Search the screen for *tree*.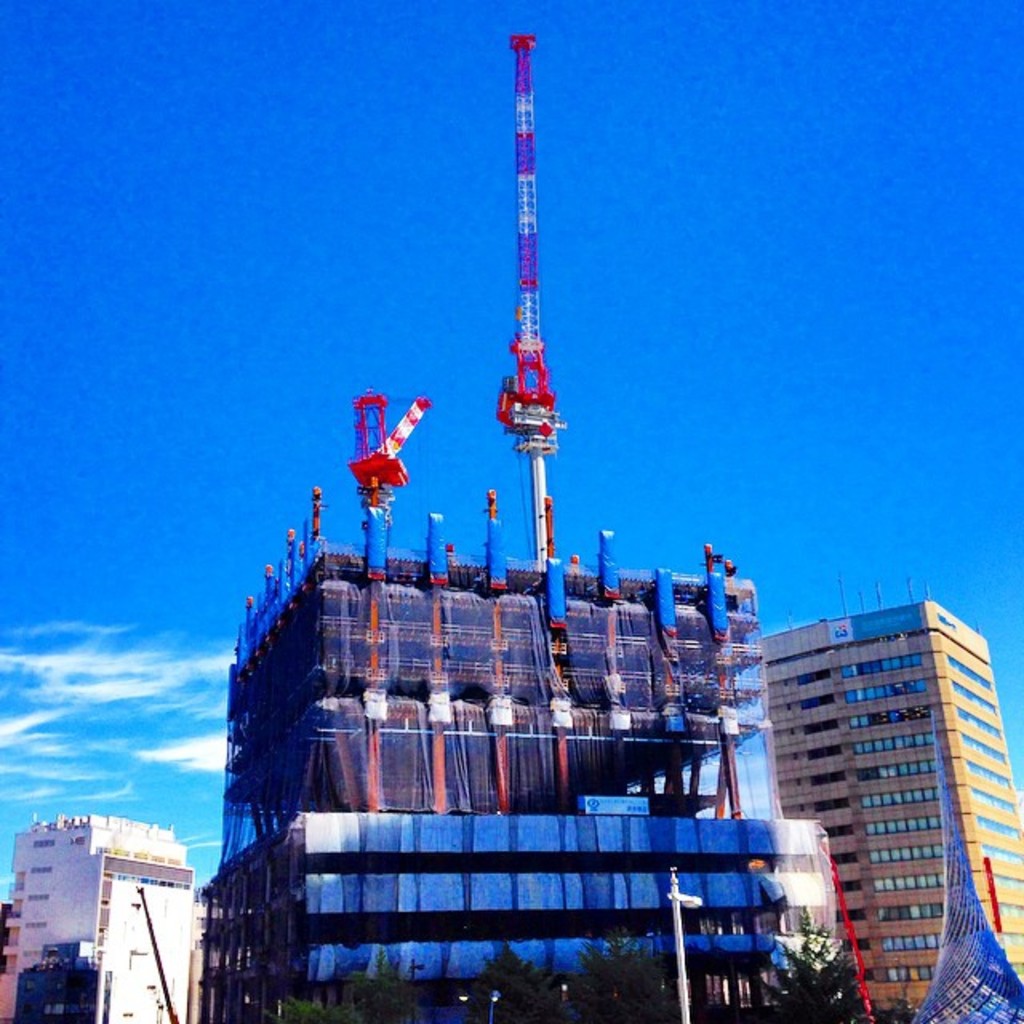
Found at 574, 922, 656, 1022.
